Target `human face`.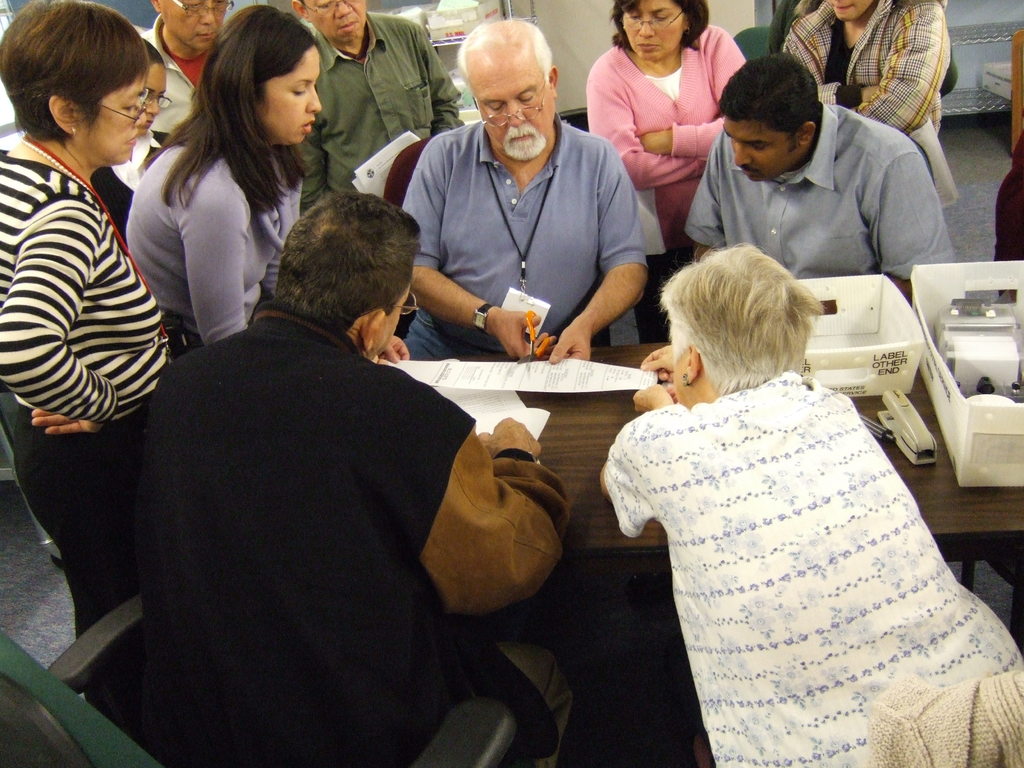
Target region: 310 0 365 40.
